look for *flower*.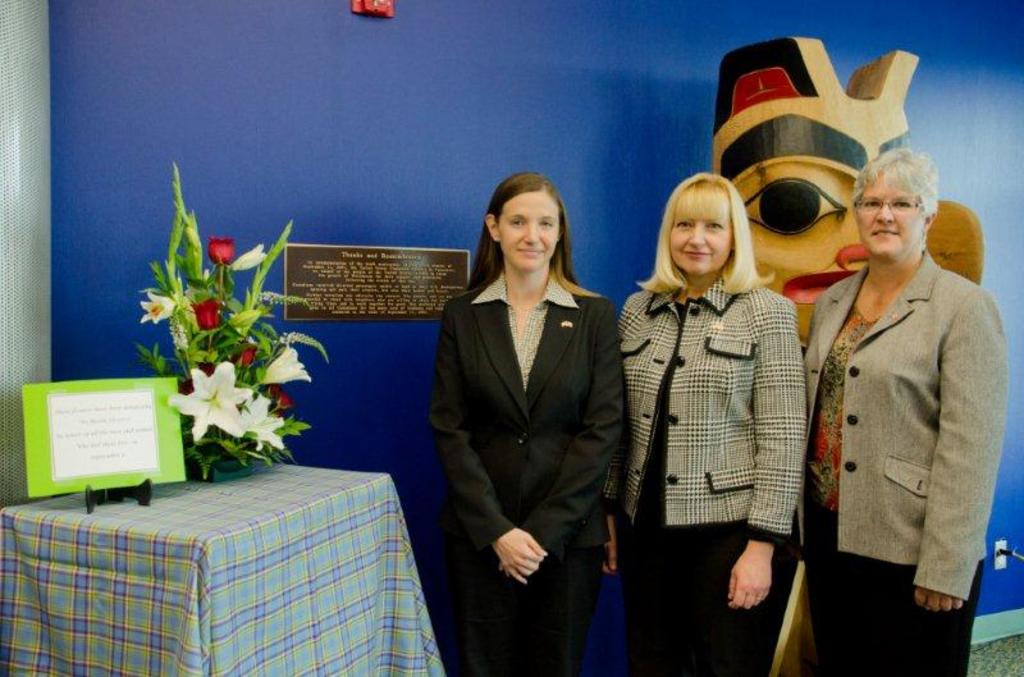
Found: 166:312:191:356.
